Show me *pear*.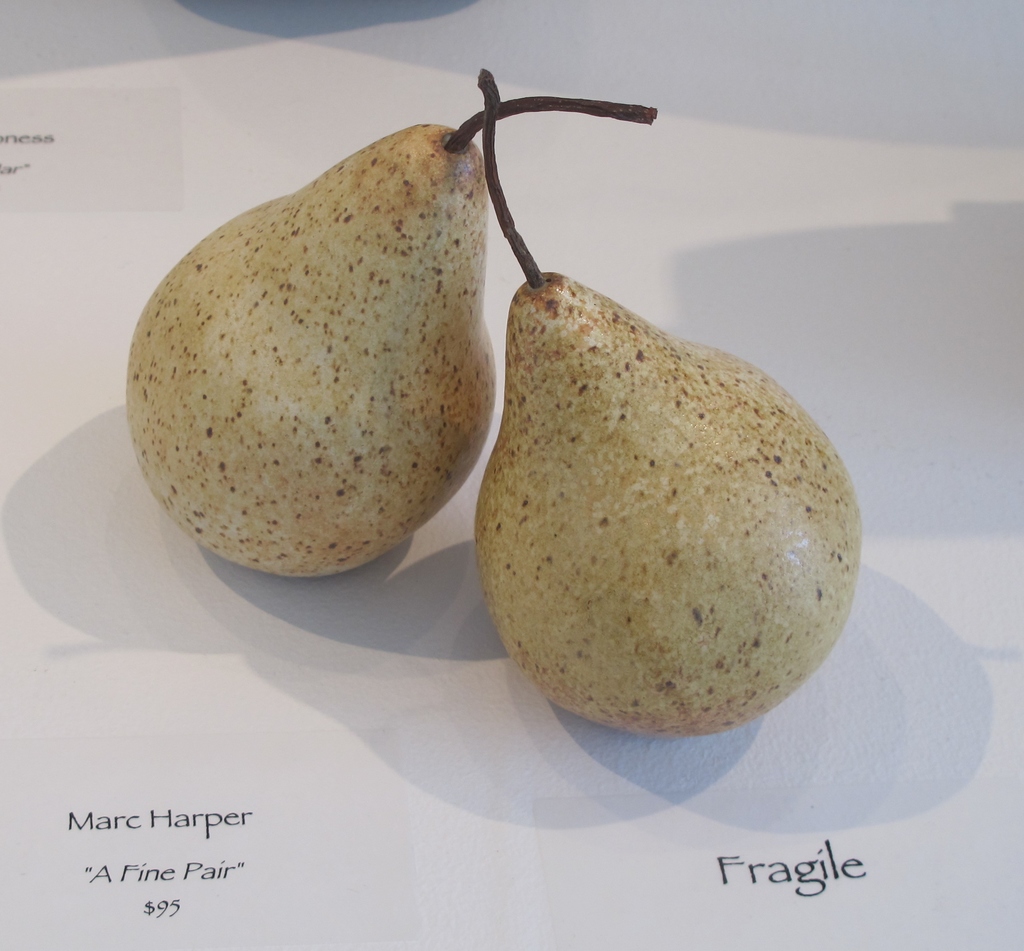
*pear* is here: x1=472 y1=271 x2=865 y2=734.
